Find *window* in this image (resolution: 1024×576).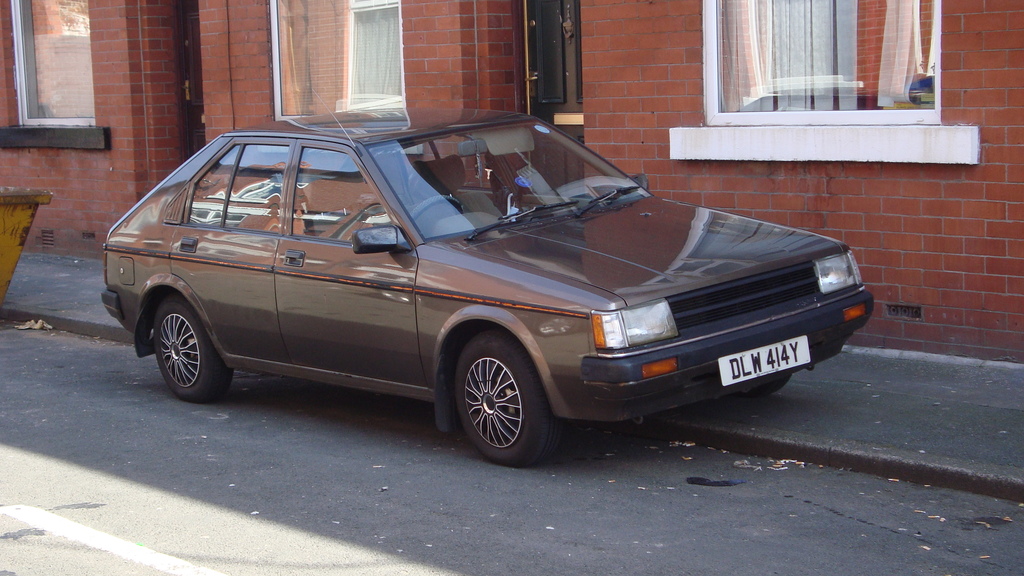
19/2/99/128.
